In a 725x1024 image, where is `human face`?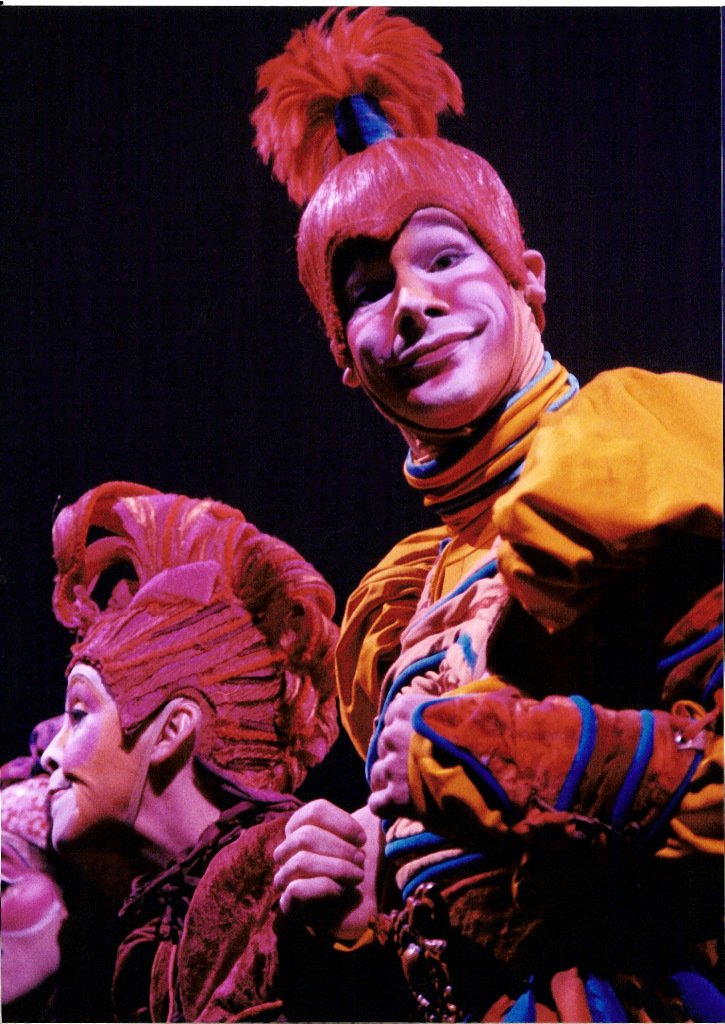
0,827,61,1003.
